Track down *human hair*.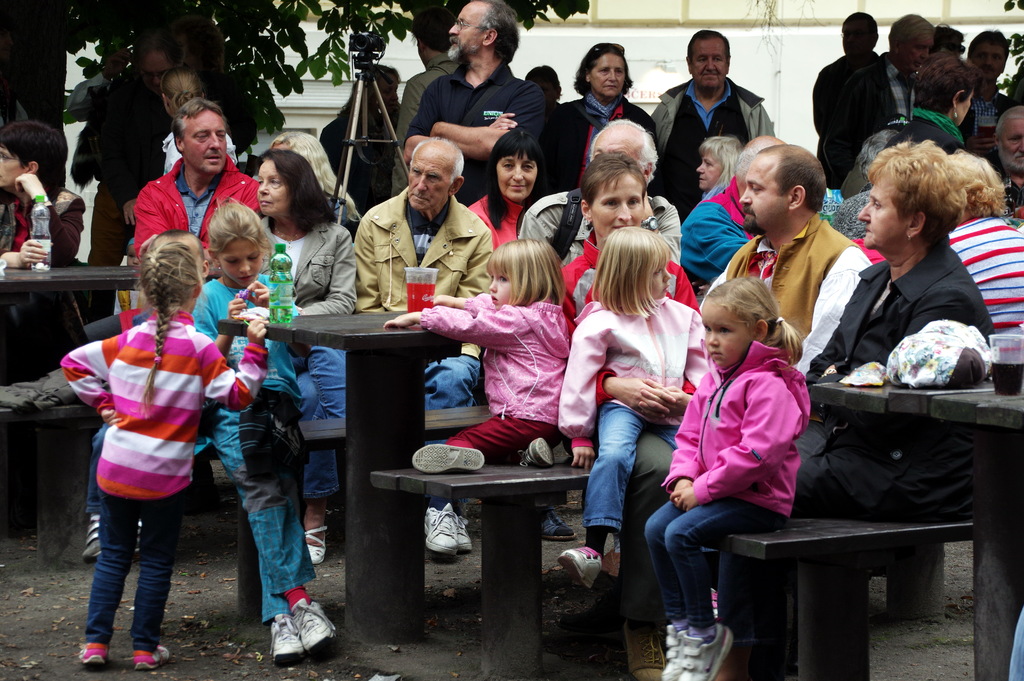
Tracked to region(138, 226, 203, 410).
